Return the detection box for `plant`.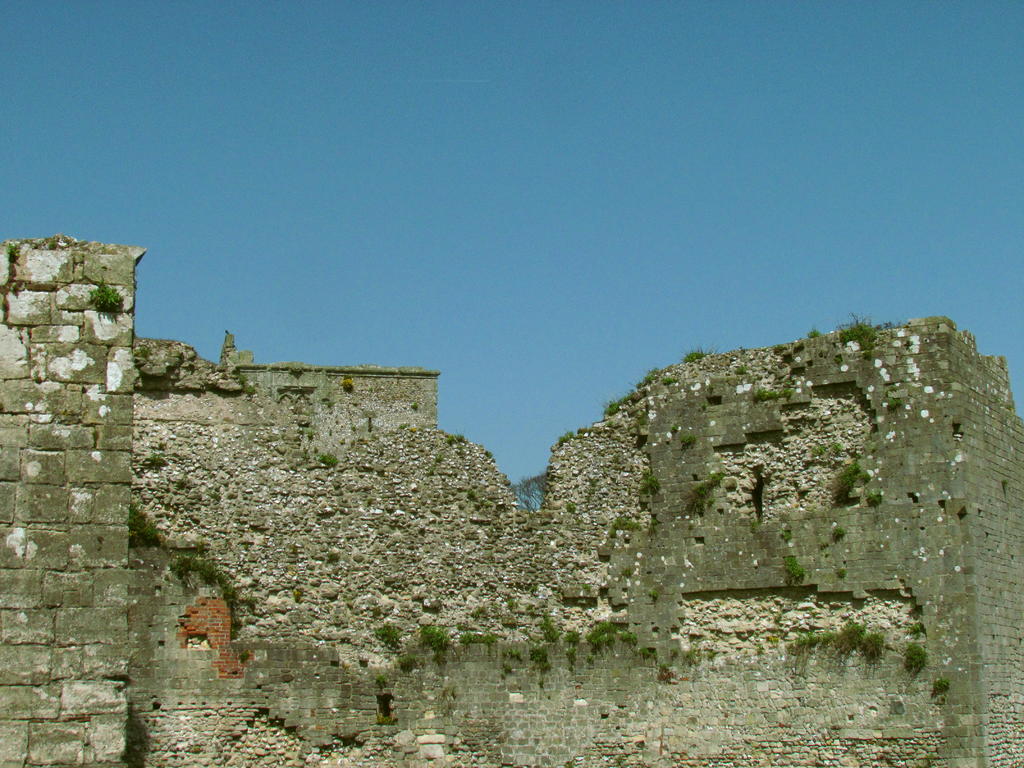
671, 644, 678, 667.
